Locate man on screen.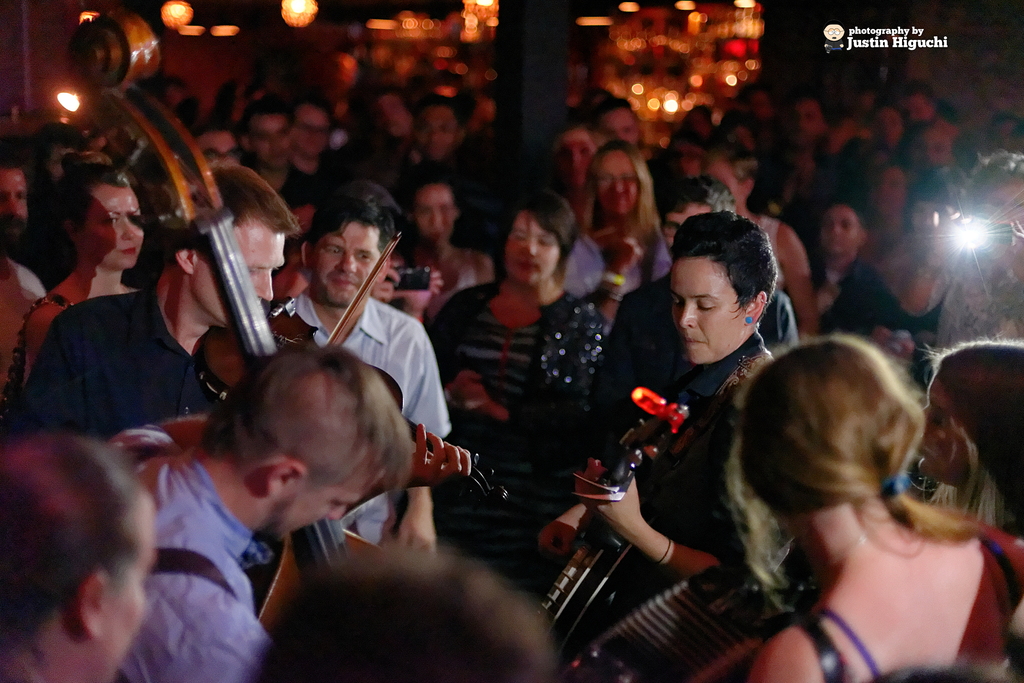
On screen at x1=0 y1=156 x2=51 y2=390.
